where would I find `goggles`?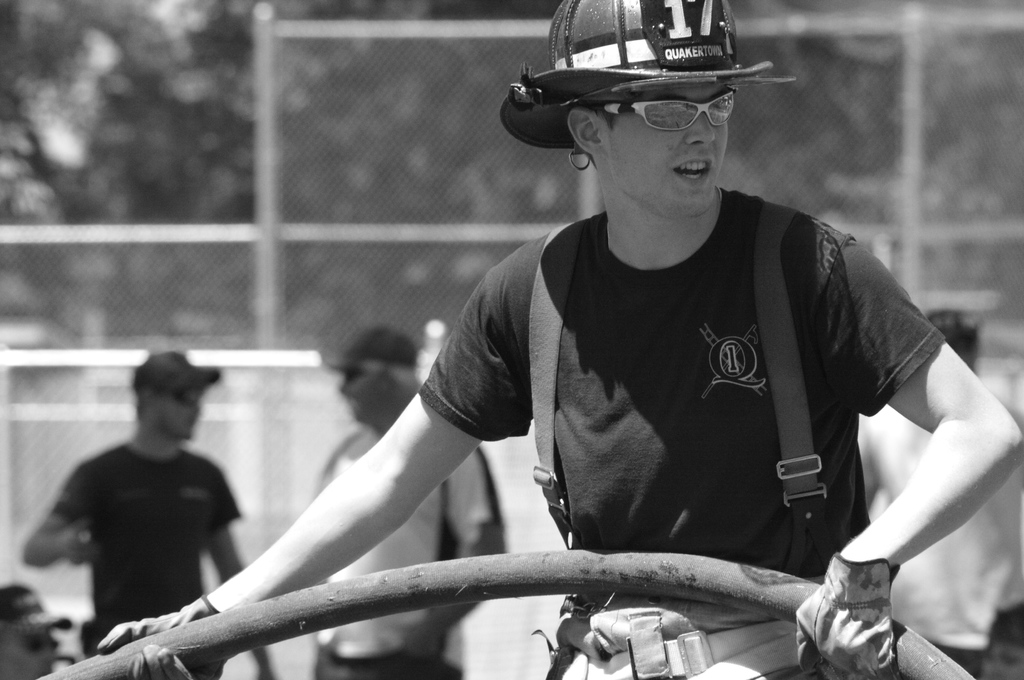
At box=[156, 388, 209, 404].
